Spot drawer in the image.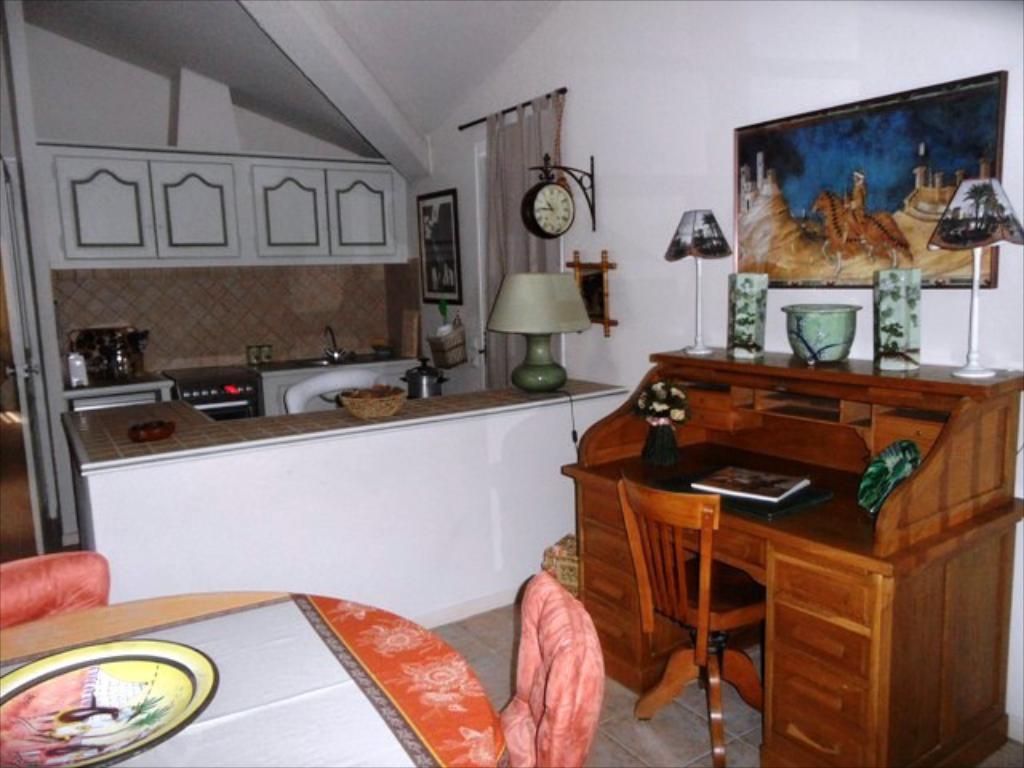
drawer found at select_region(773, 598, 872, 685).
